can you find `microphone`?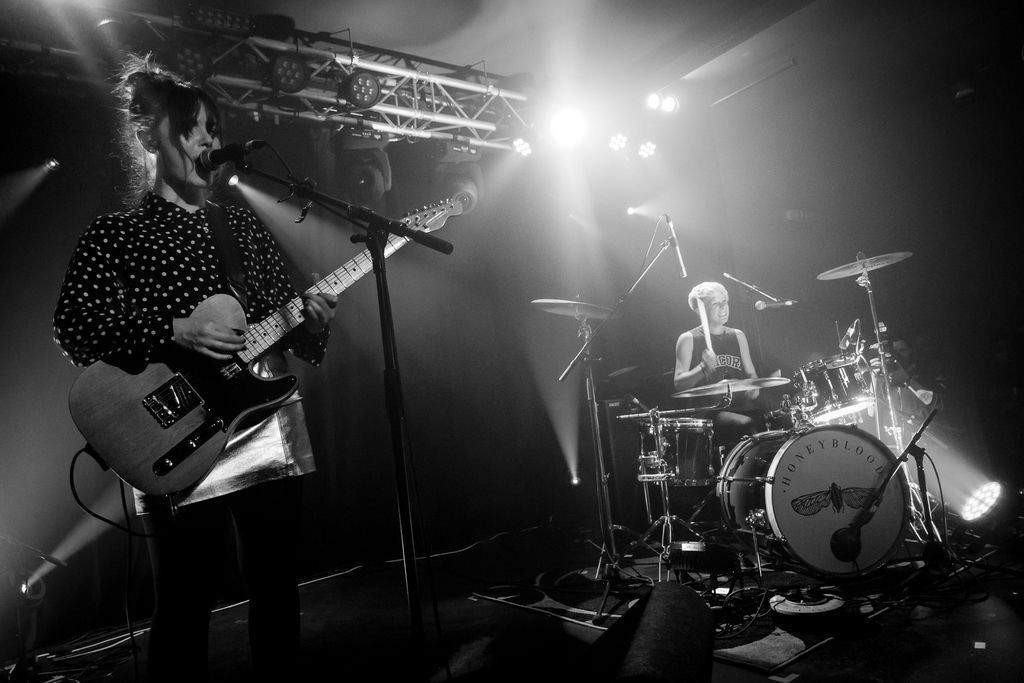
Yes, bounding box: [661,211,687,278].
